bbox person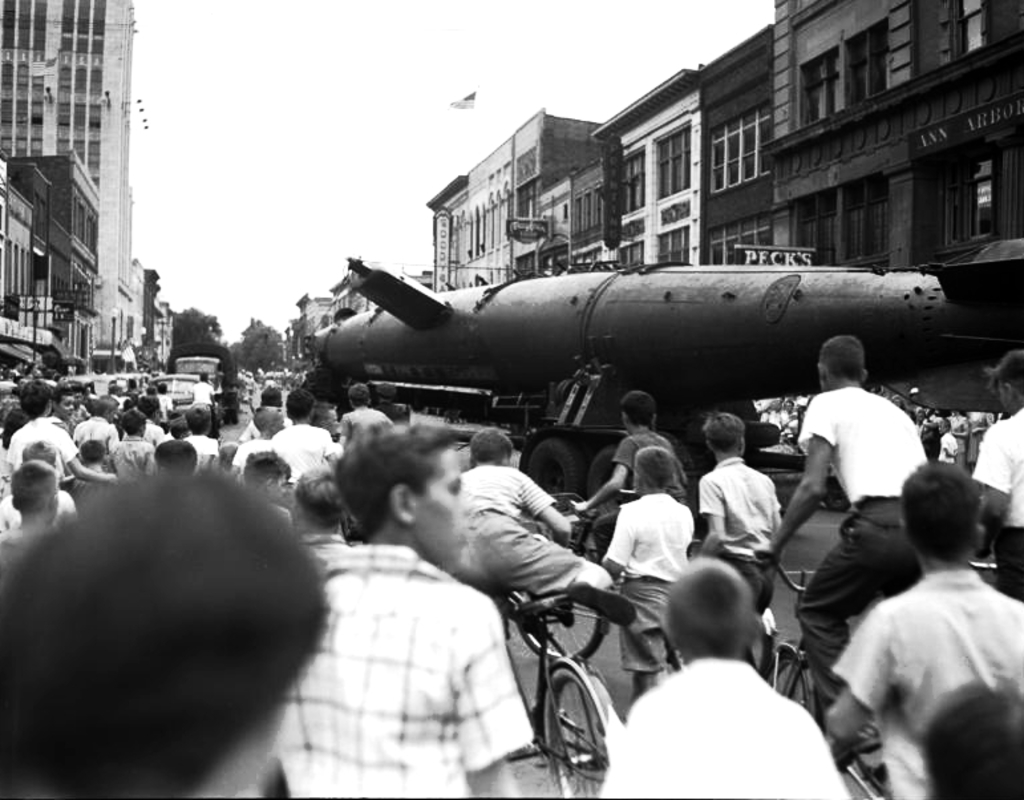
rect(821, 445, 1020, 799)
